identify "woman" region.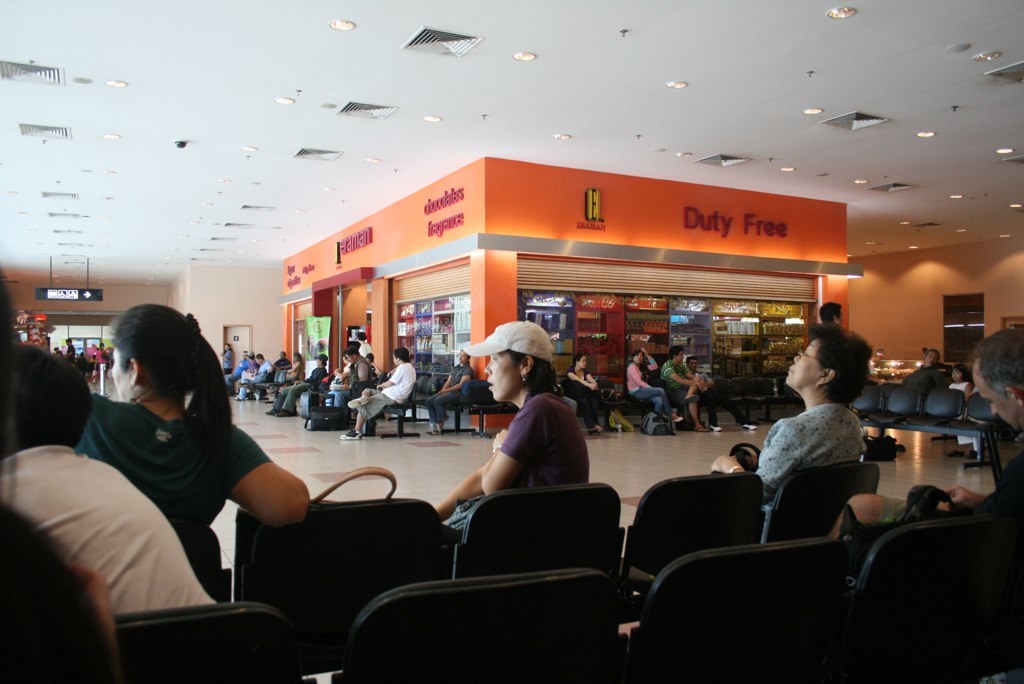
Region: bbox=[695, 318, 874, 559].
